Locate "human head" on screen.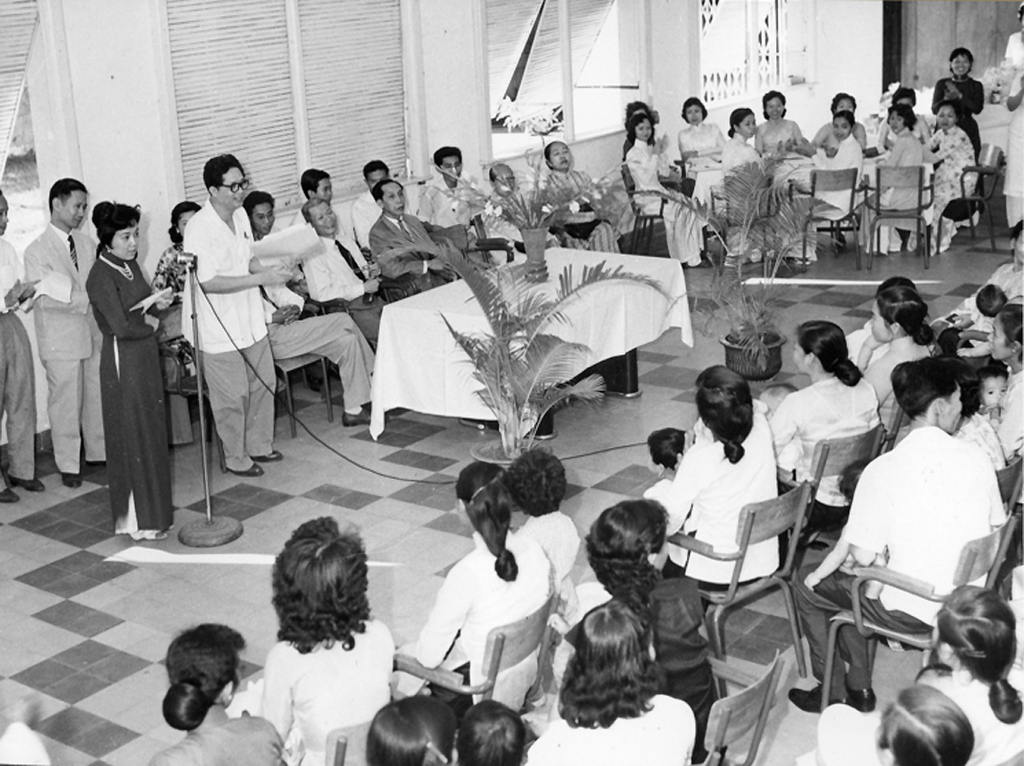
On screen at (891, 355, 963, 434).
